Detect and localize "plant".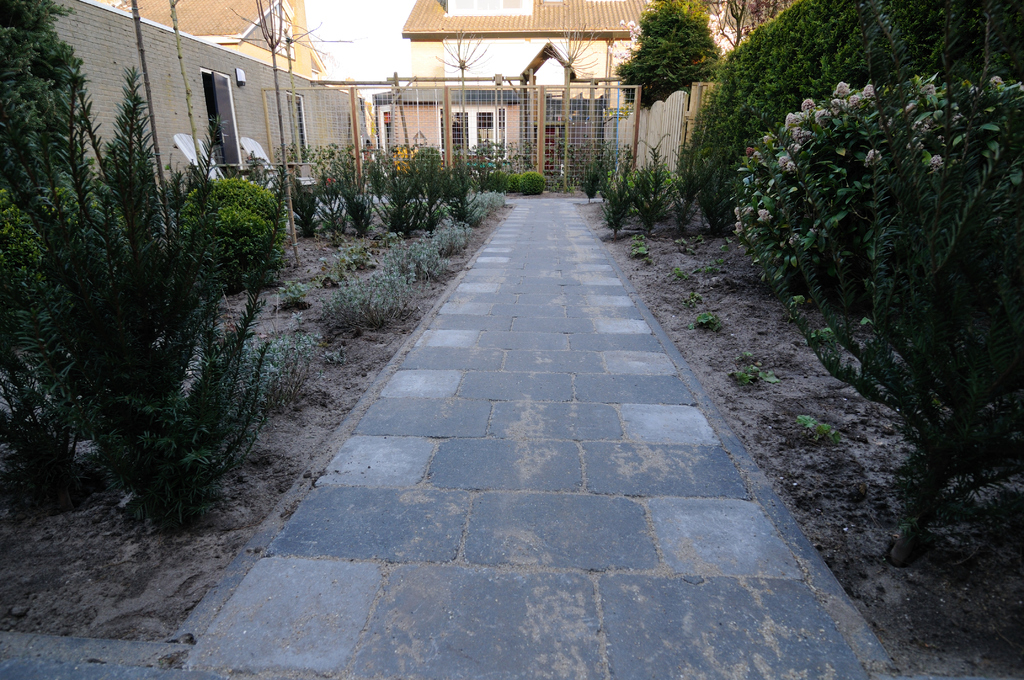
Localized at select_region(787, 412, 836, 439).
